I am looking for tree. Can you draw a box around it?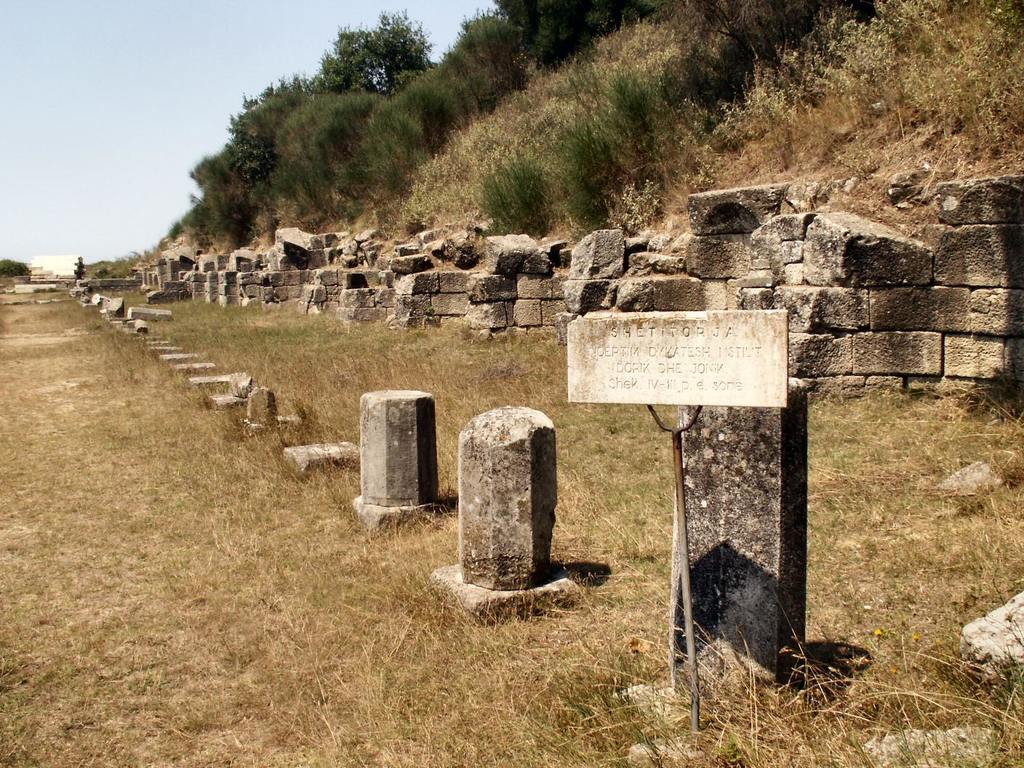
Sure, the bounding box is rect(318, 15, 434, 87).
